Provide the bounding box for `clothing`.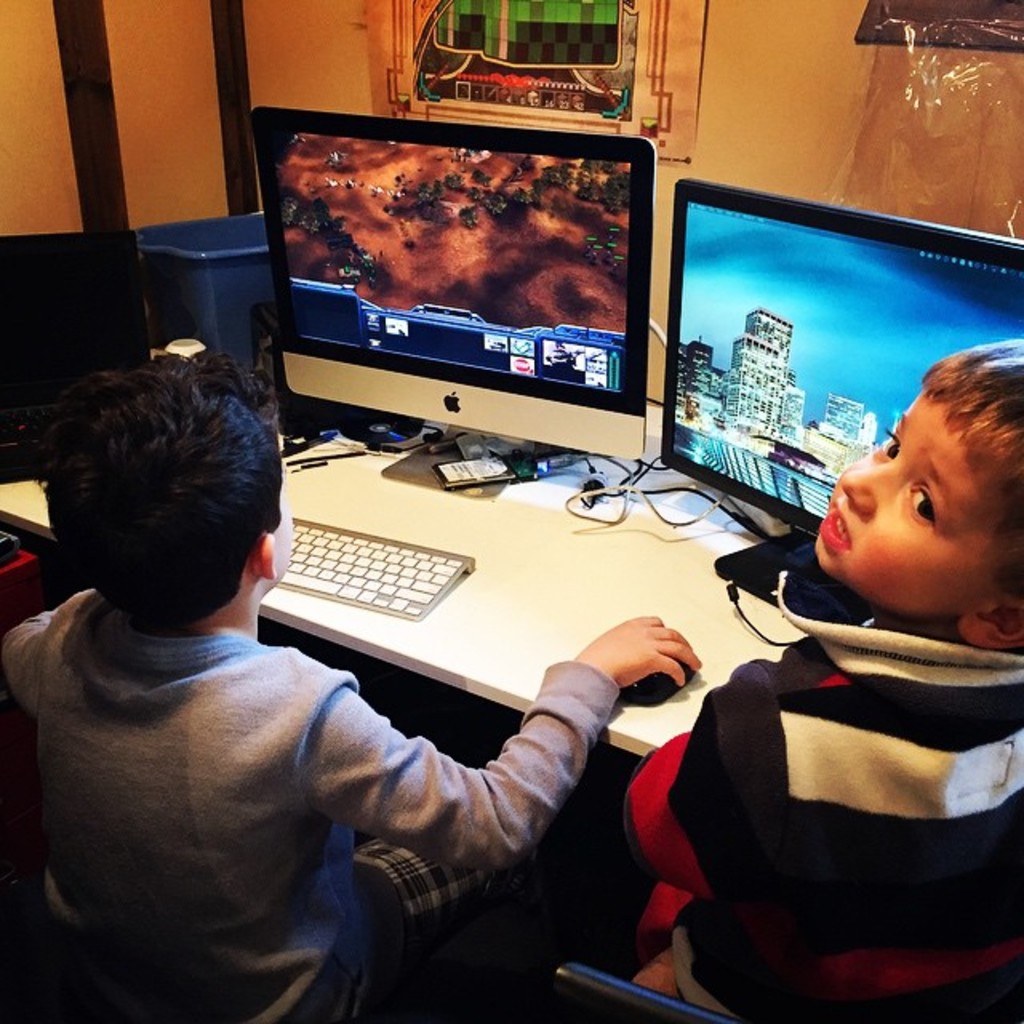
[27,478,598,1000].
